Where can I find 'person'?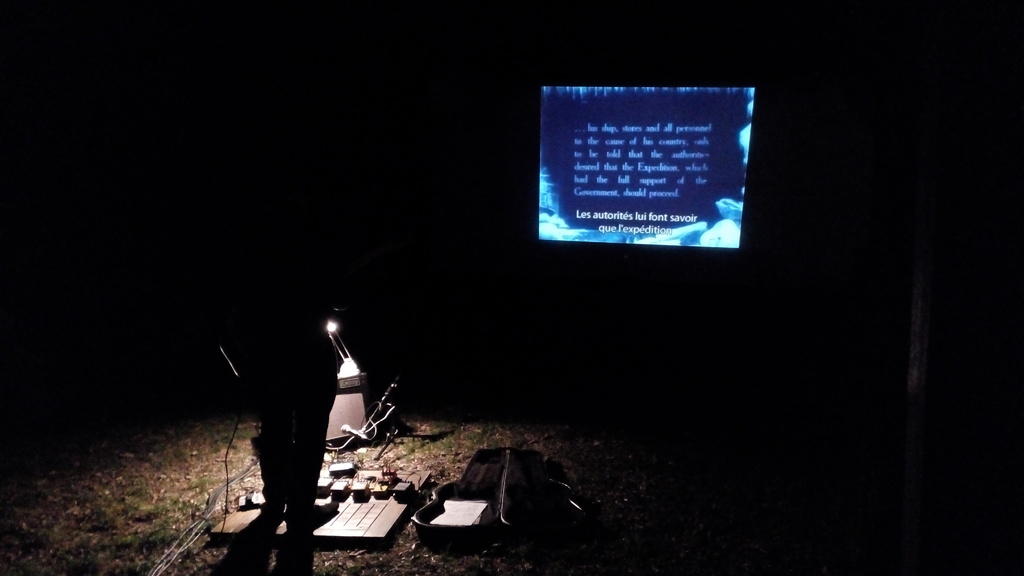
You can find it at detection(207, 264, 349, 561).
